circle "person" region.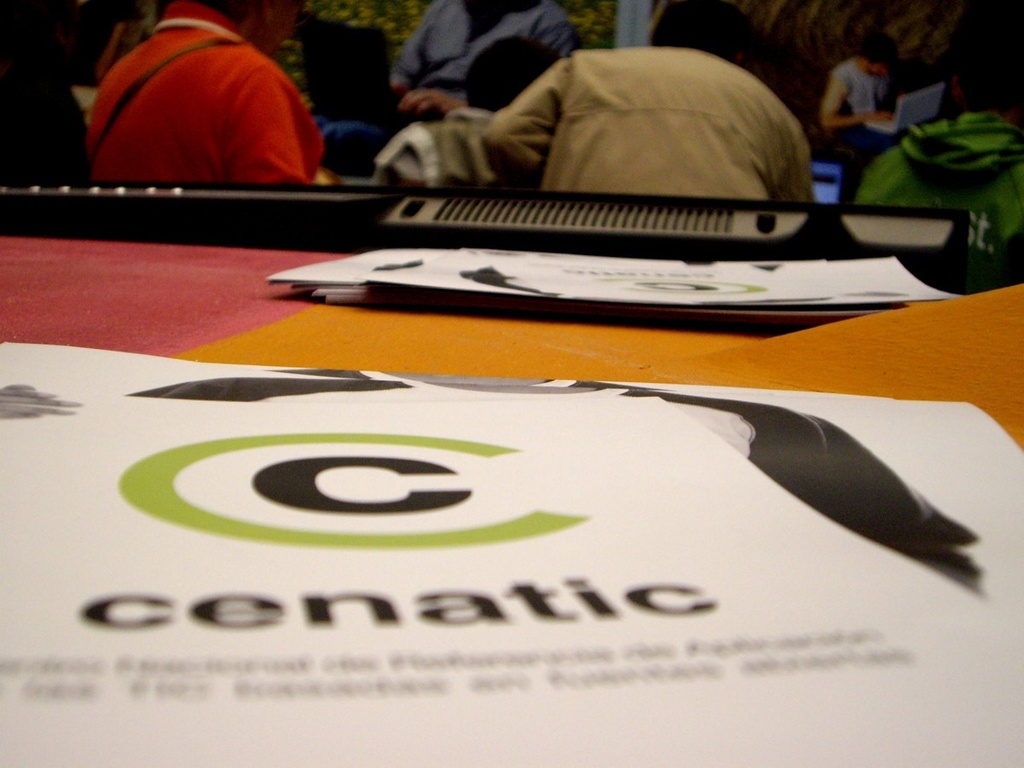
Region: select_region(0, 0, 131, 189).
